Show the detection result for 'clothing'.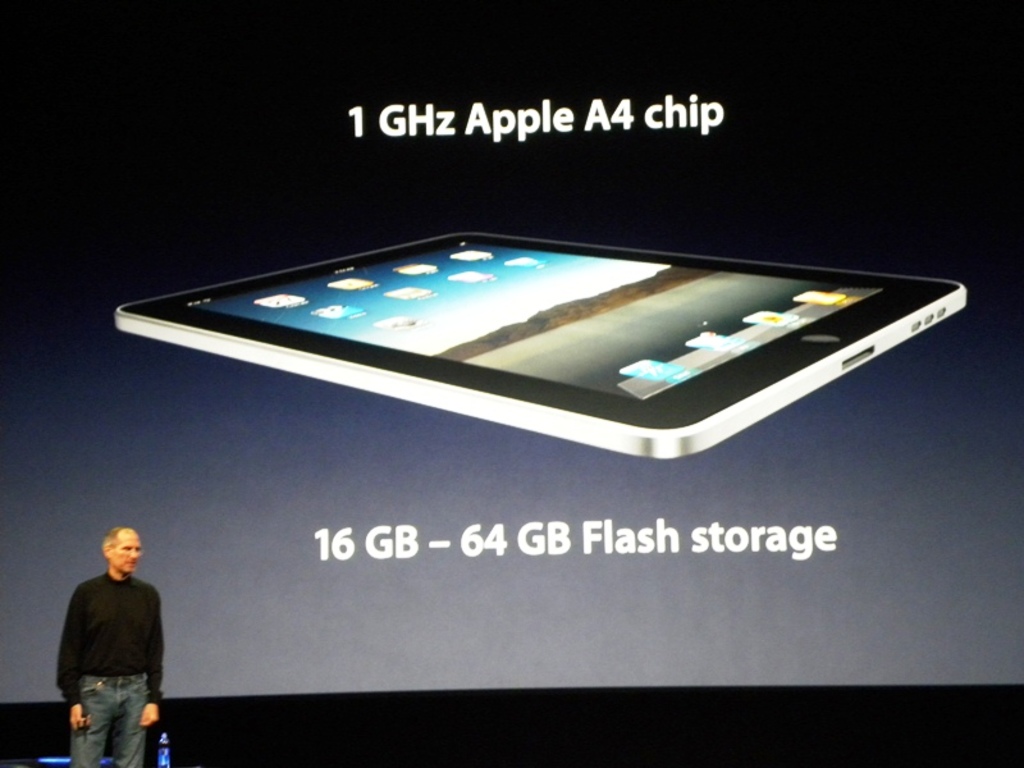
region(49, 554, 161, 745).
